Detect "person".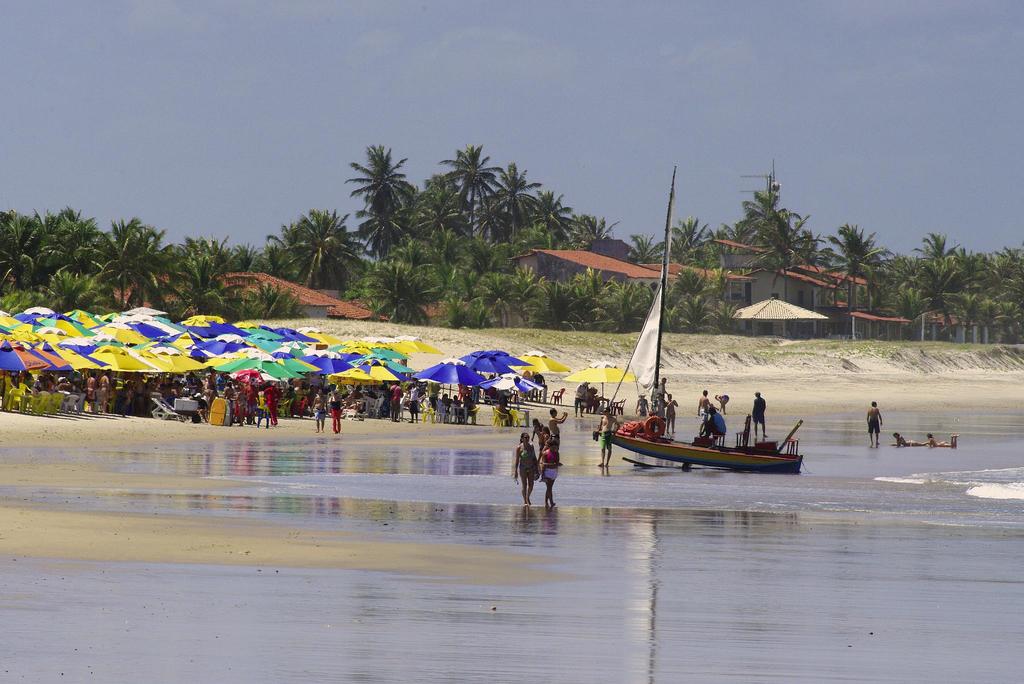
Detected at l=694, t=410, r=730, b=443.
